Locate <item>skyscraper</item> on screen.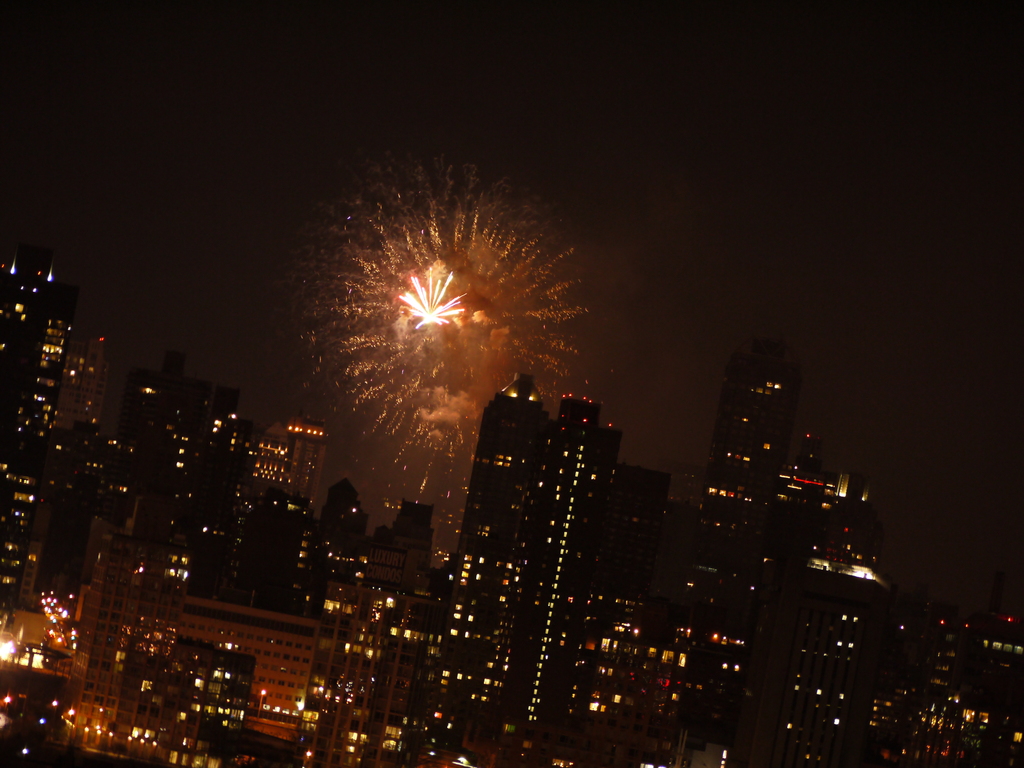
On screen at [424,333,653,708].
